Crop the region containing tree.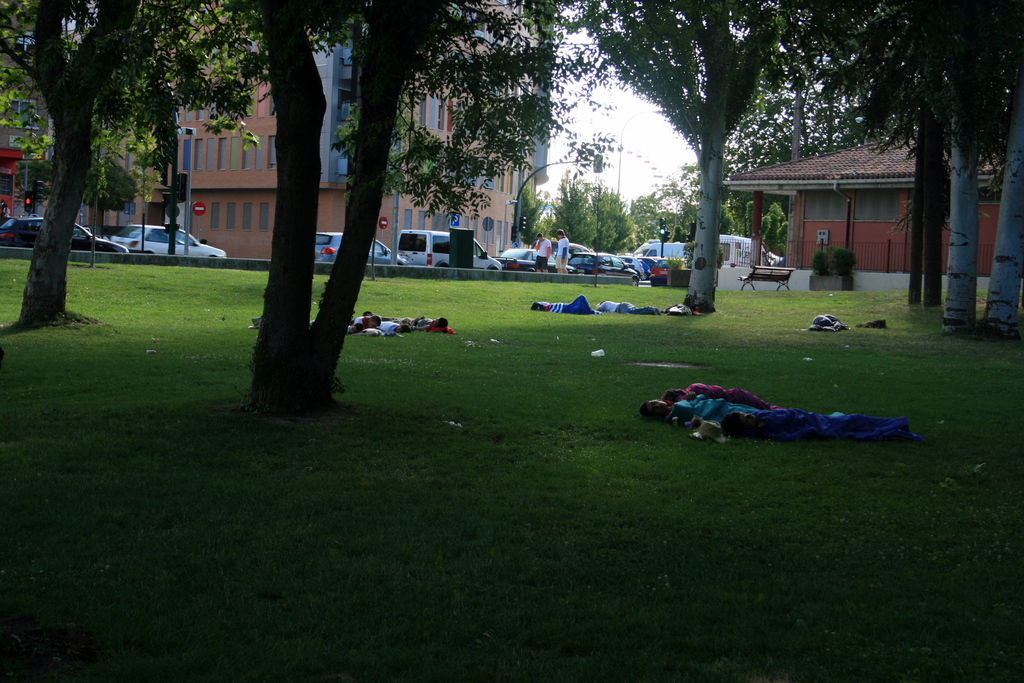
Crop region: [604, 174, 633, 249].
